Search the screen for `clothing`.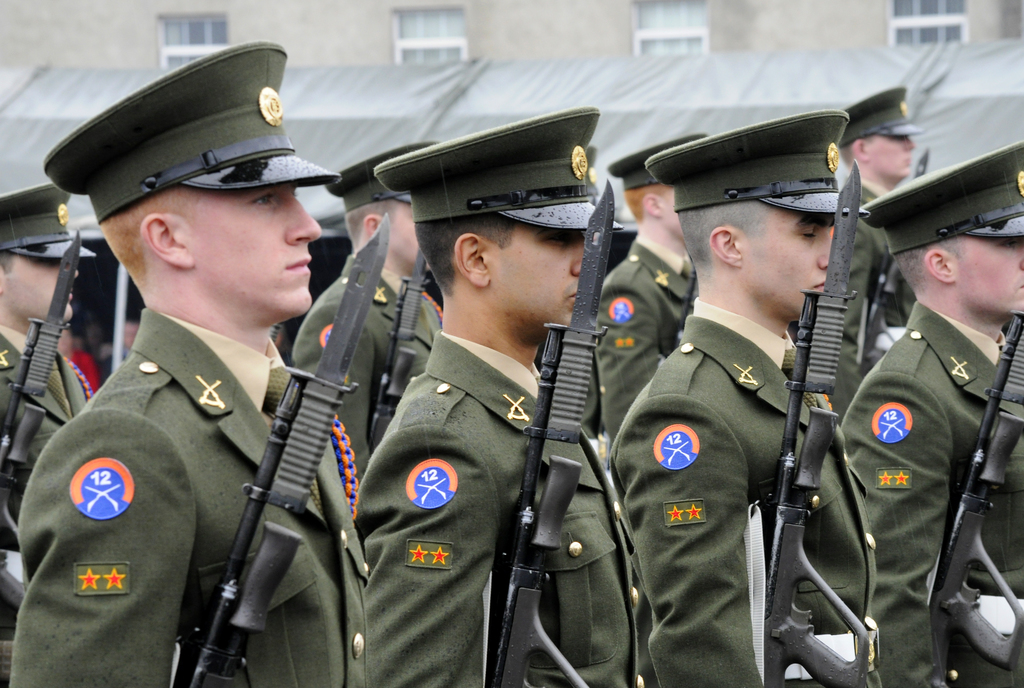
Found at crop(573, 231, 696, 447).
